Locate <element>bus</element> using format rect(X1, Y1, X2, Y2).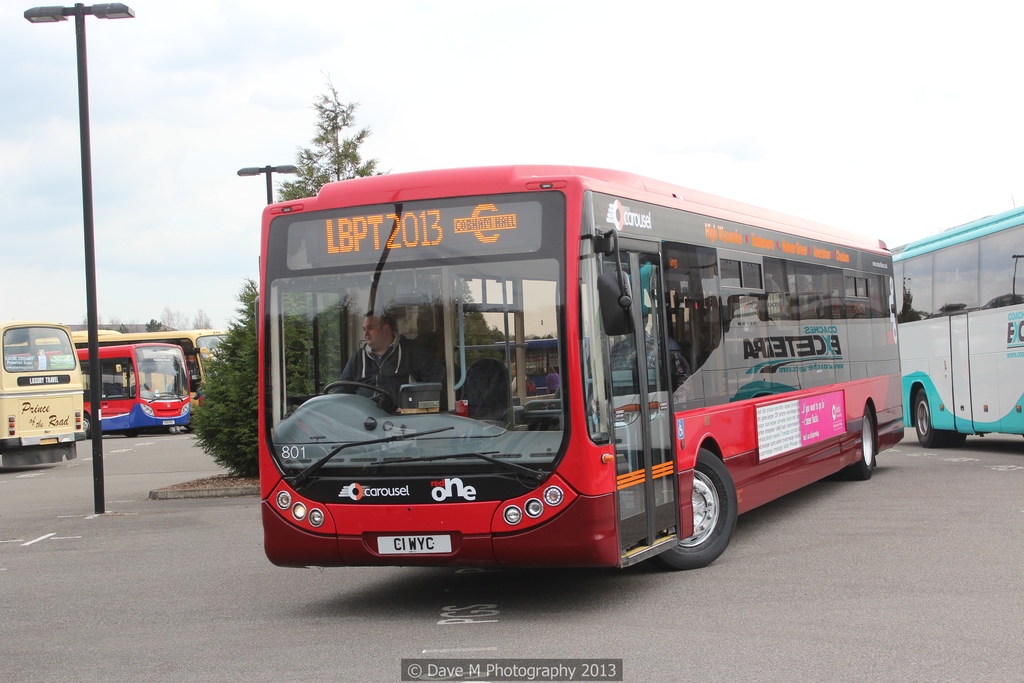
rect(886, 204, 1023, 446).
